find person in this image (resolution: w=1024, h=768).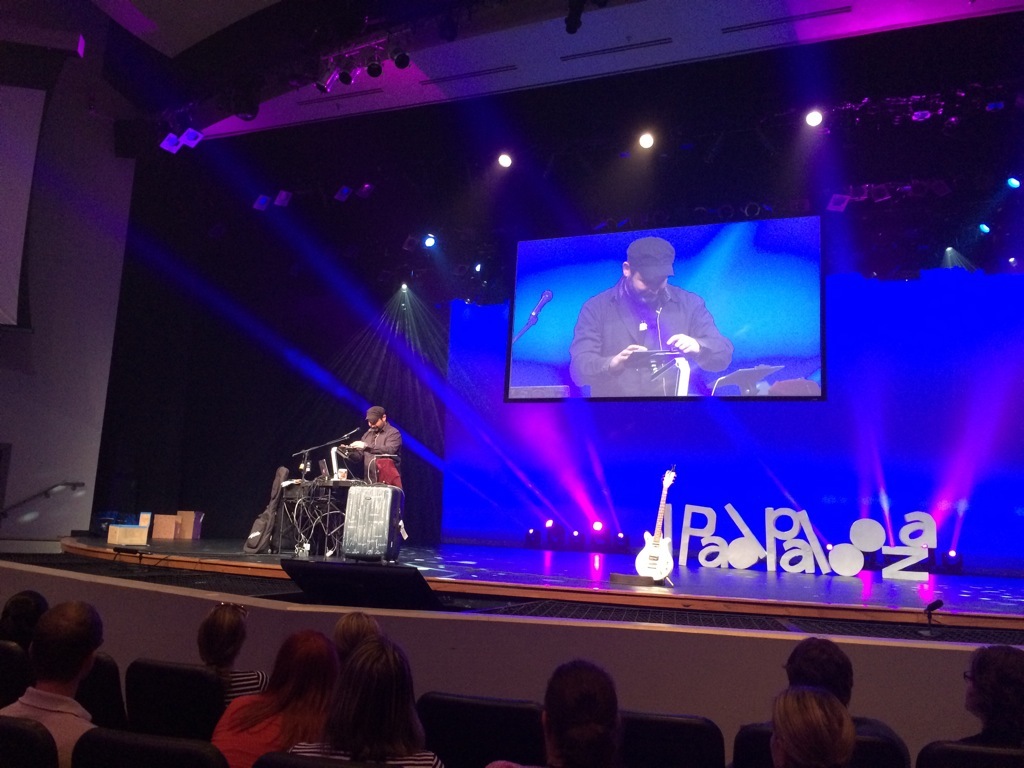
BBox(0, 599, 98, 766).
